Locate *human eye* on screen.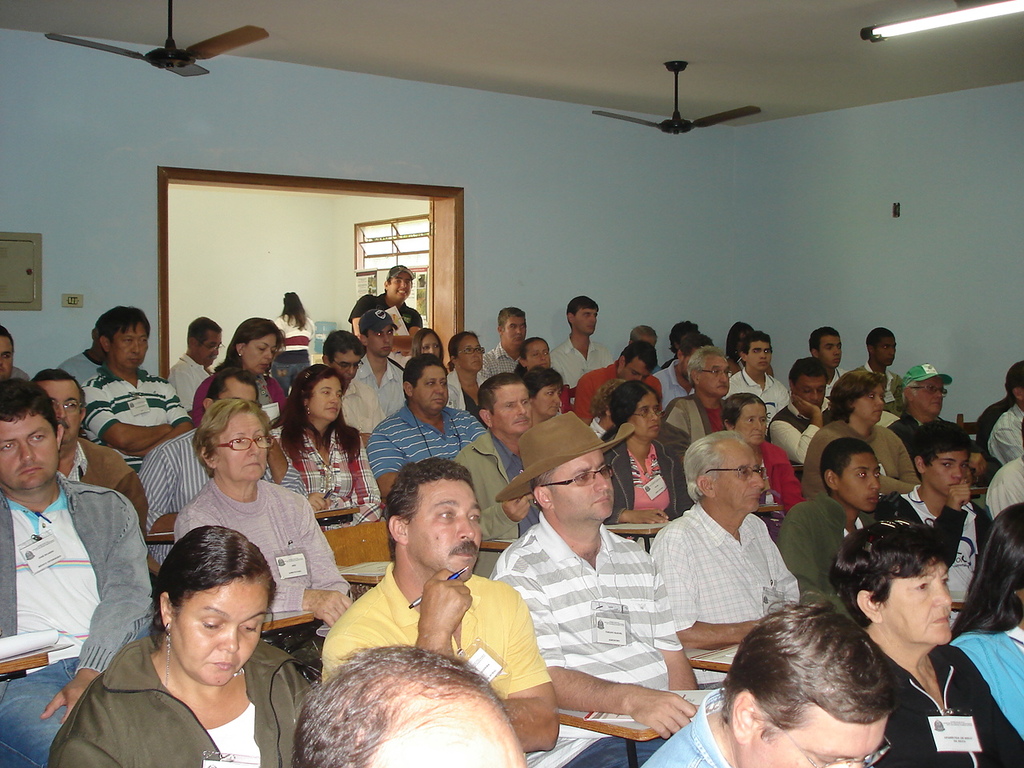
On screen at 476,345,482,354.
